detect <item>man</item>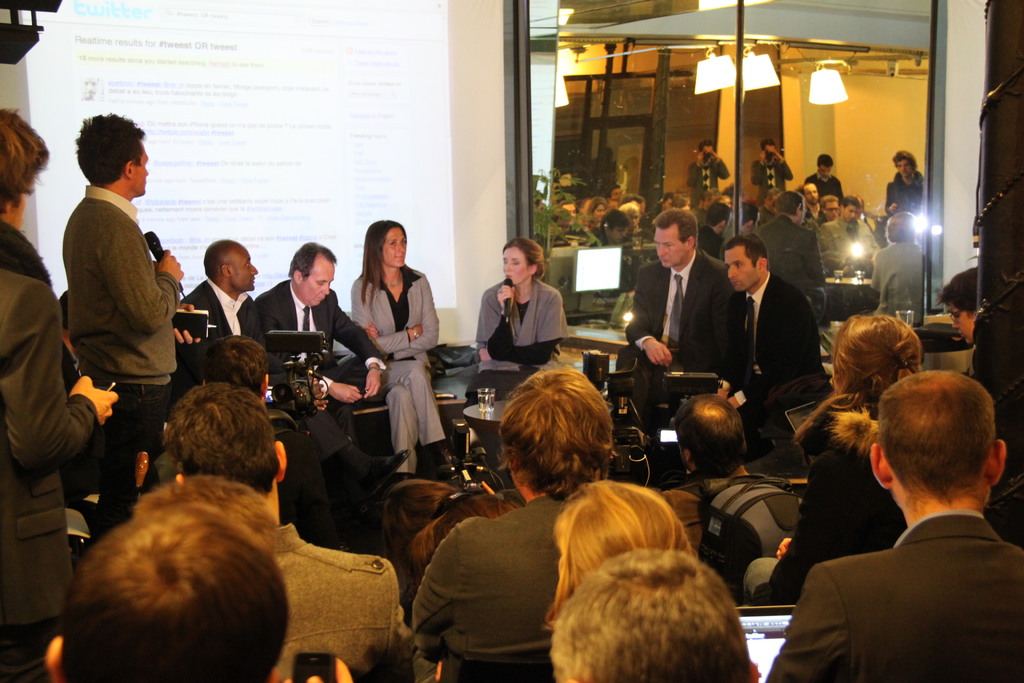
624, 205, 728, 419
